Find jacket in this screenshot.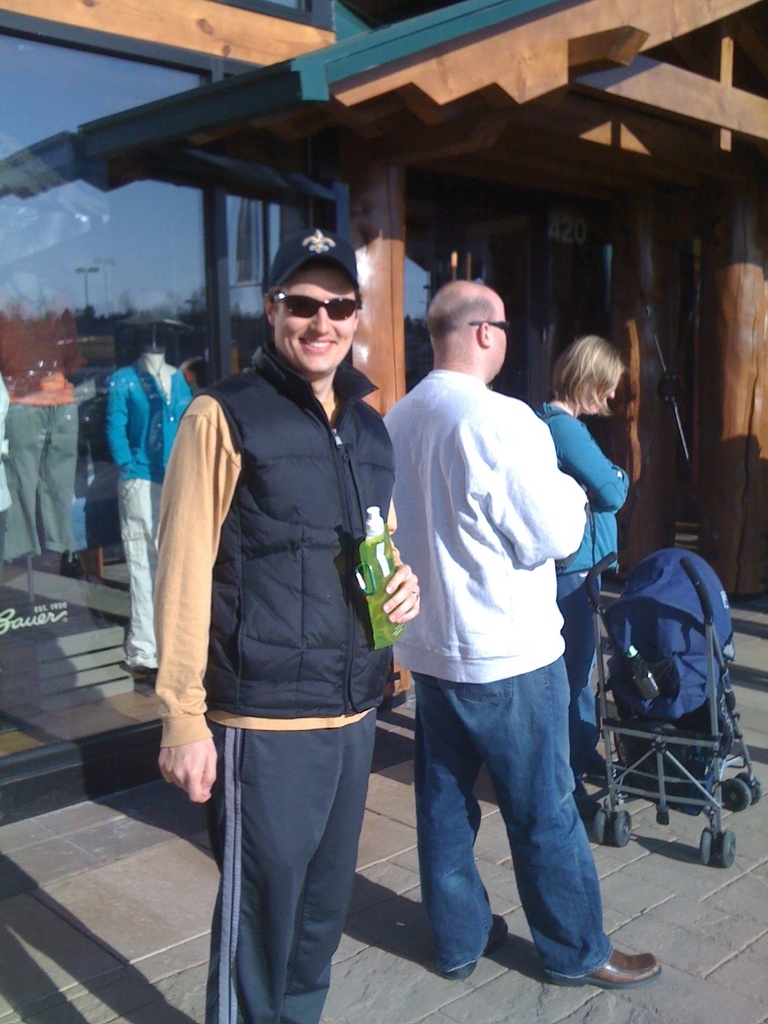
The bounding box for jacket is box(168, 324, 389, 737).
